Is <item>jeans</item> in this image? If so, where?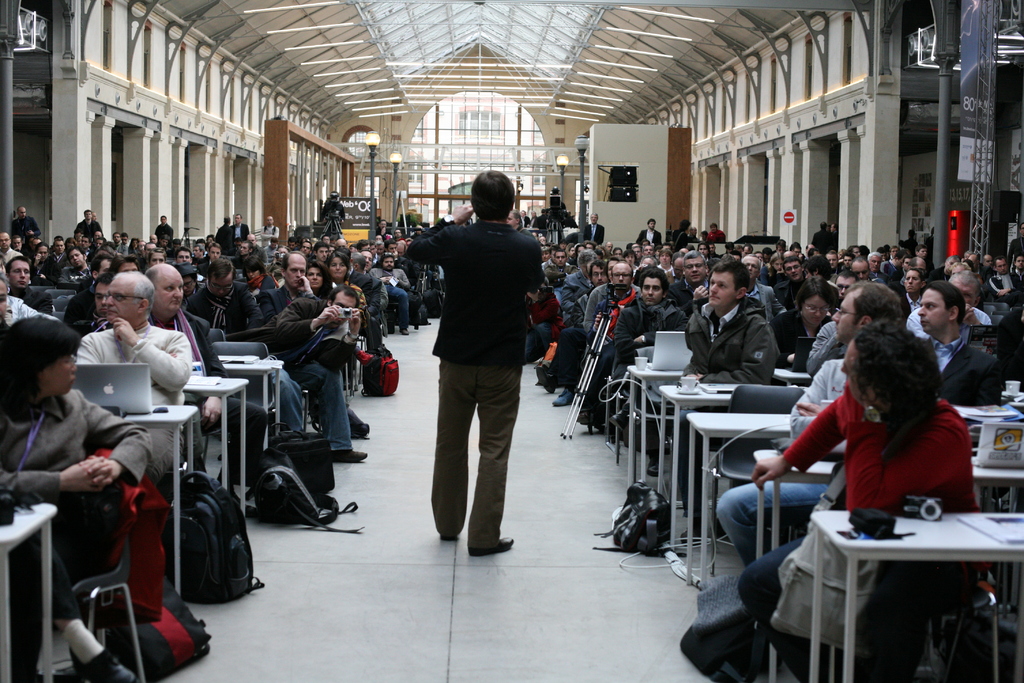
Yes, at BBox(558, 325, 580, 386).
